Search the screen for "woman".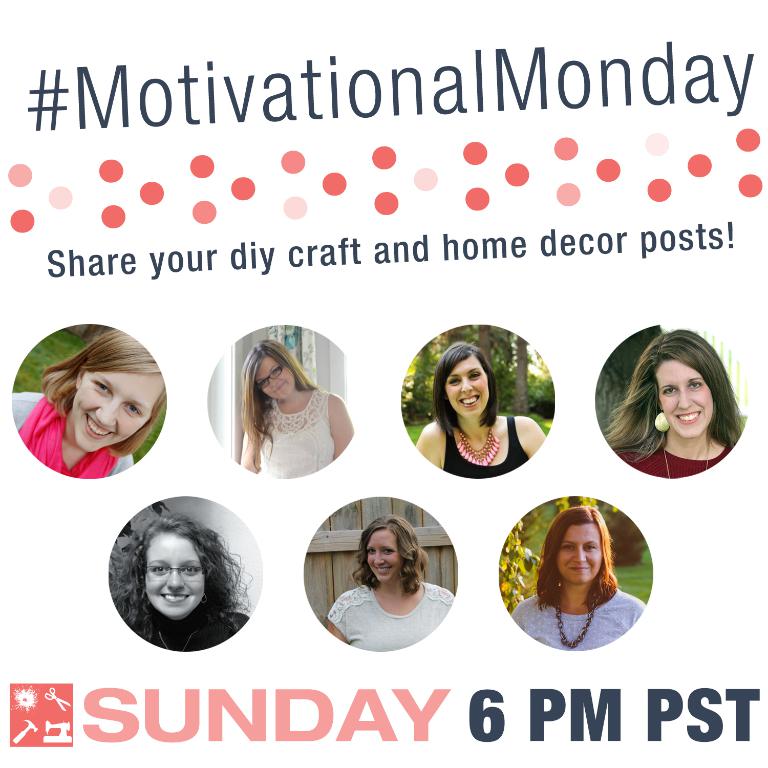
Found at x1=607 y1=327 x2=738 y2=476.
